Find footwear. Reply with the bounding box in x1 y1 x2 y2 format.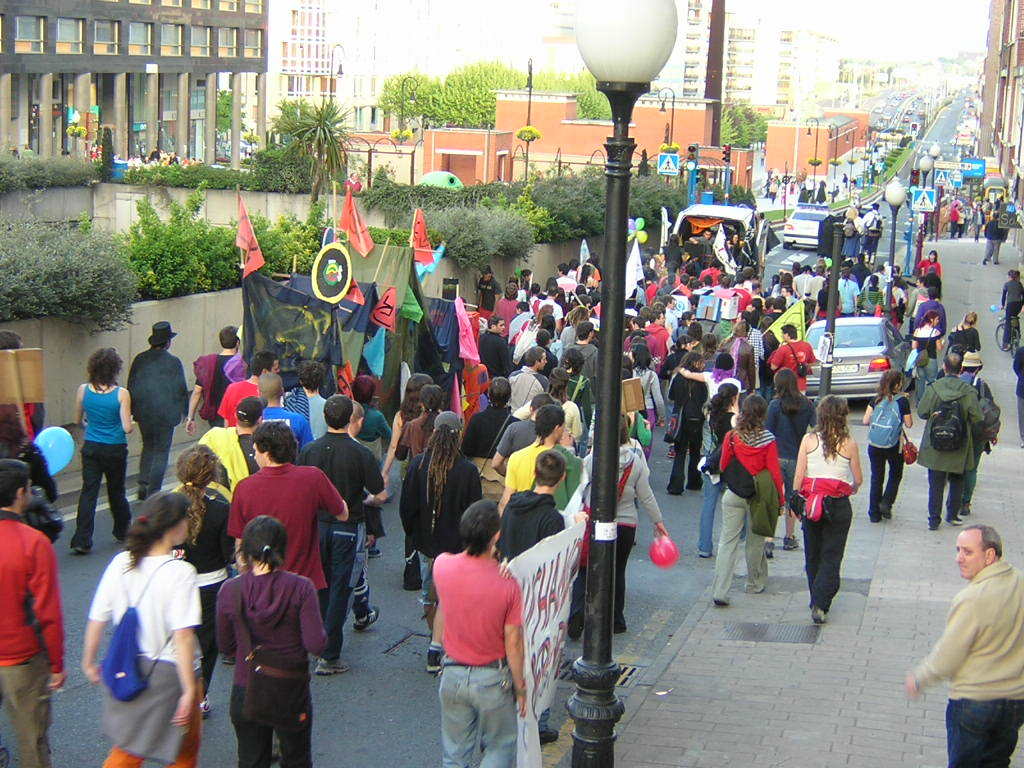
355 606 379 631.
